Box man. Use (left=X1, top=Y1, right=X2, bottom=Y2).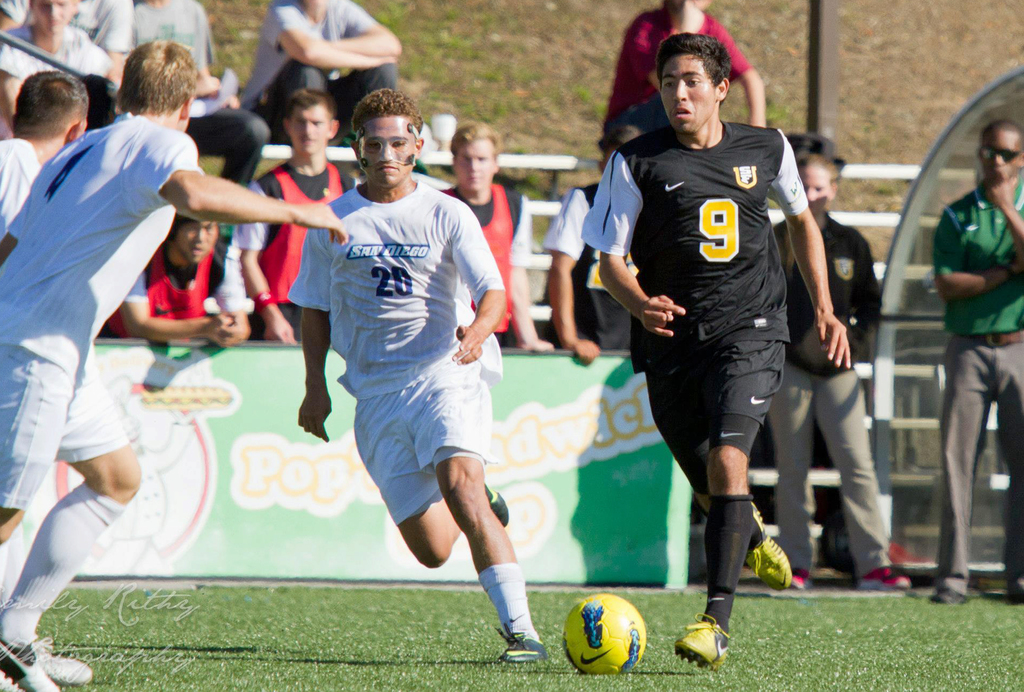
(left=0, top=0, right=122, bottom=139).
